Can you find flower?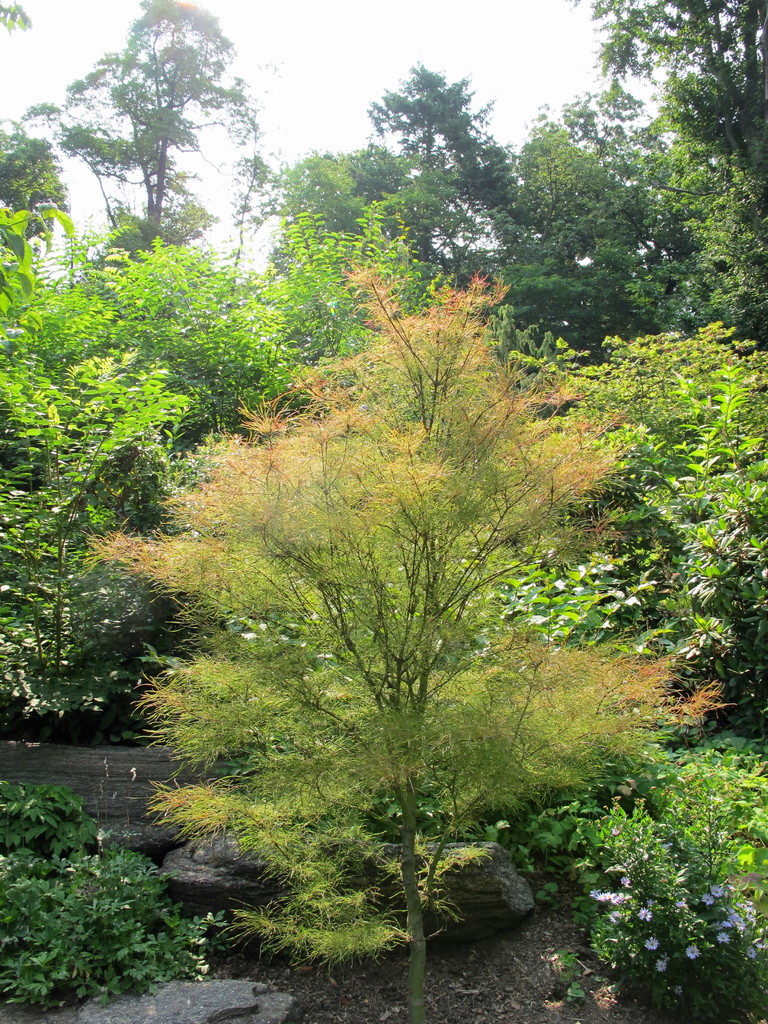
Yes, bounding box: <region>642, 934, 659, 954</region>.
